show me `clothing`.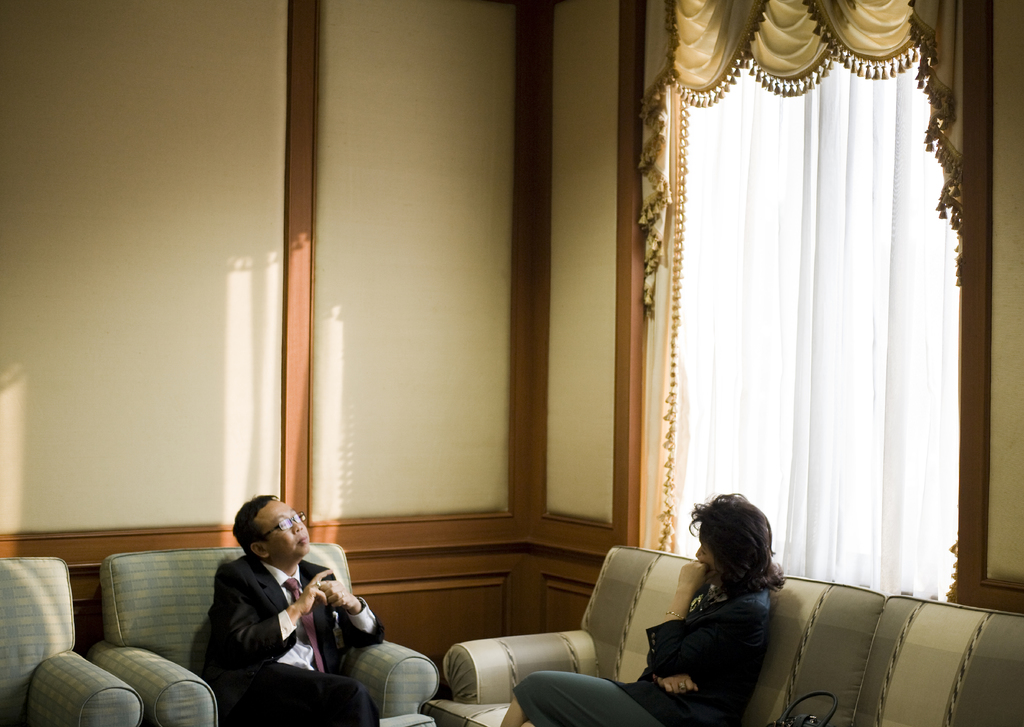
`clothing` is here: BBox(182, 534, 340, 708).
